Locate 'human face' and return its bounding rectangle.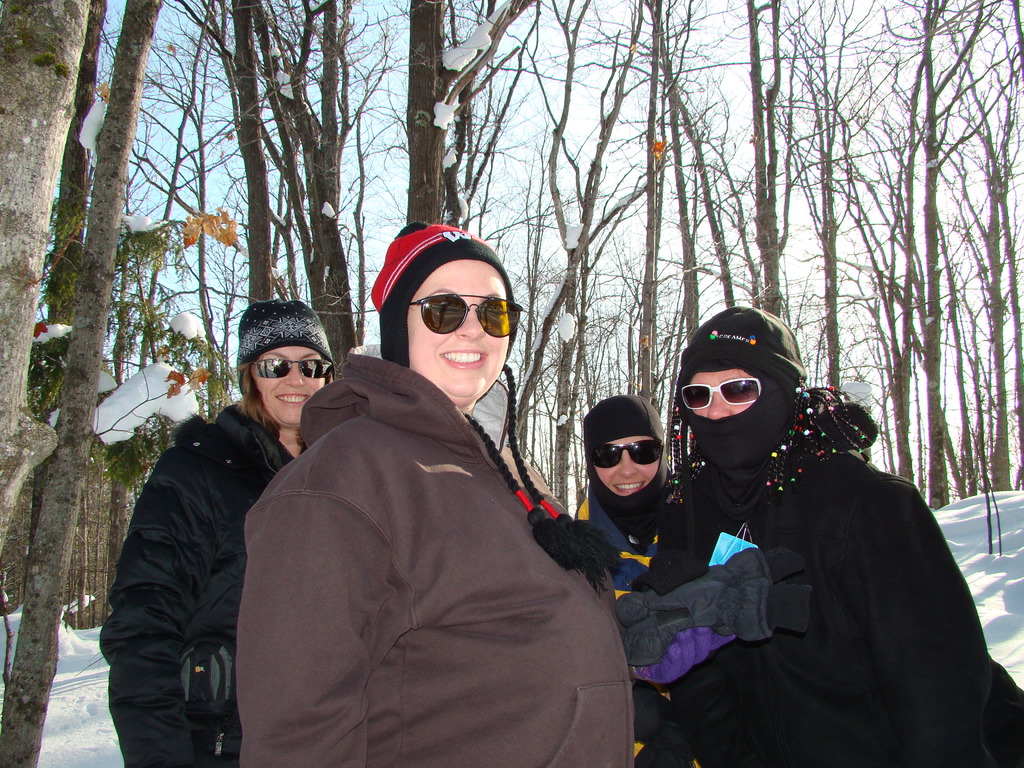
left=411, top=261, right=511, bottom=397.
